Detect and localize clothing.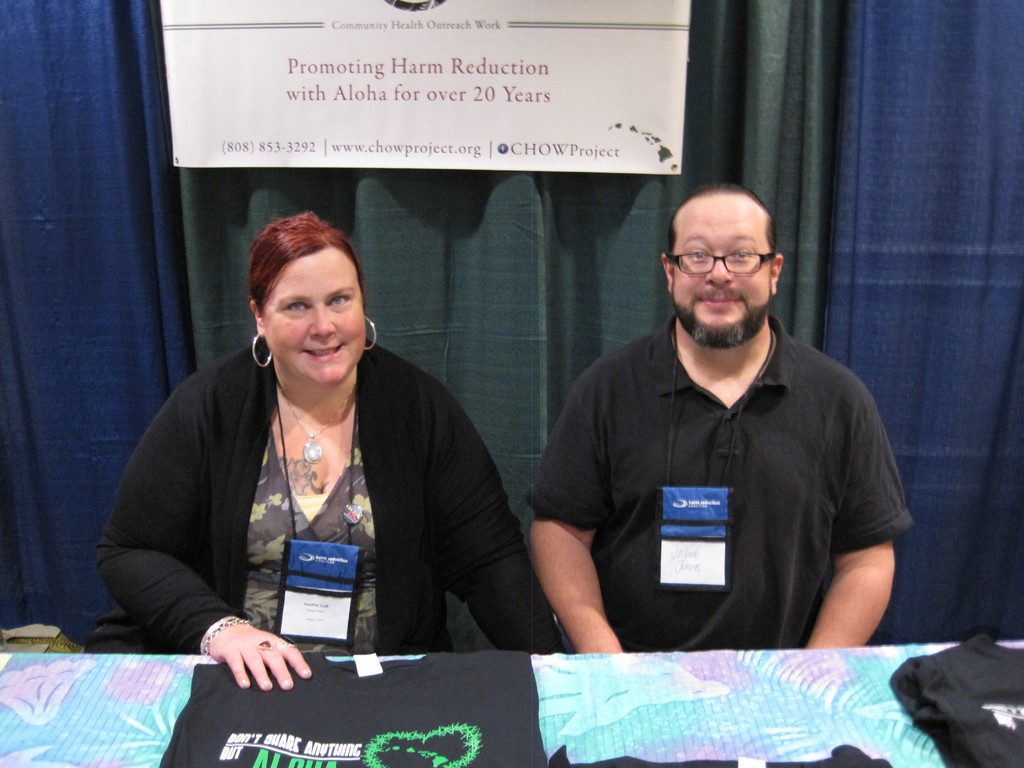
Localized at box(526, 309, 913, 653).
